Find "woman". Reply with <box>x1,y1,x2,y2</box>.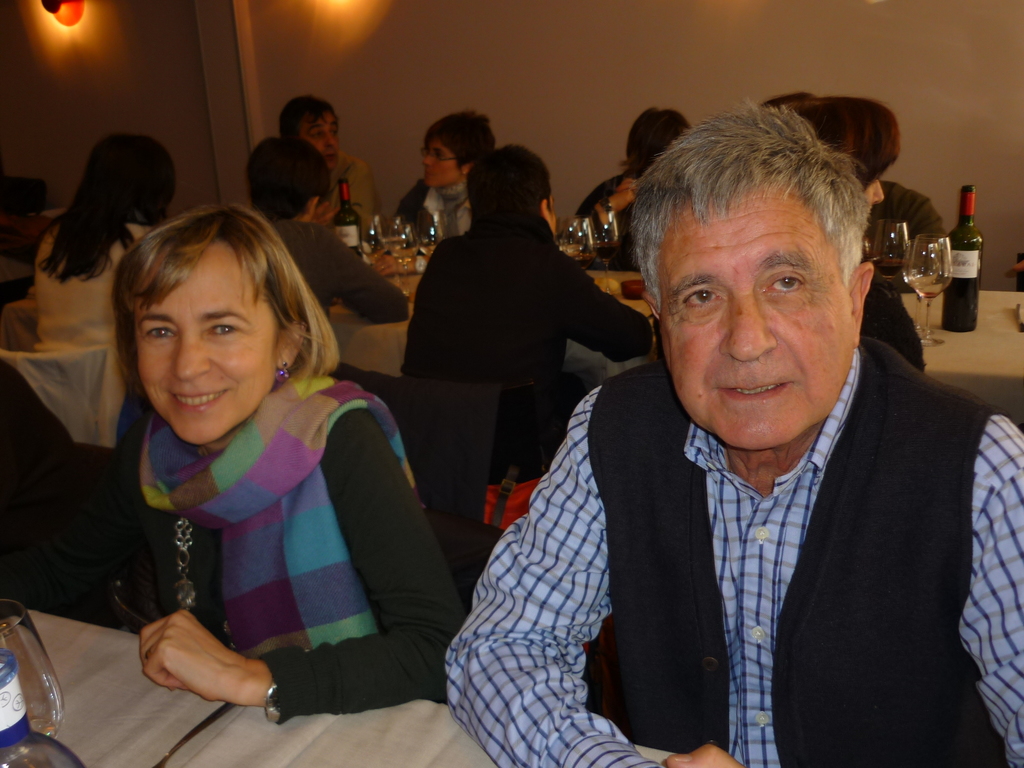
<box>394,111,504,244</box>.
